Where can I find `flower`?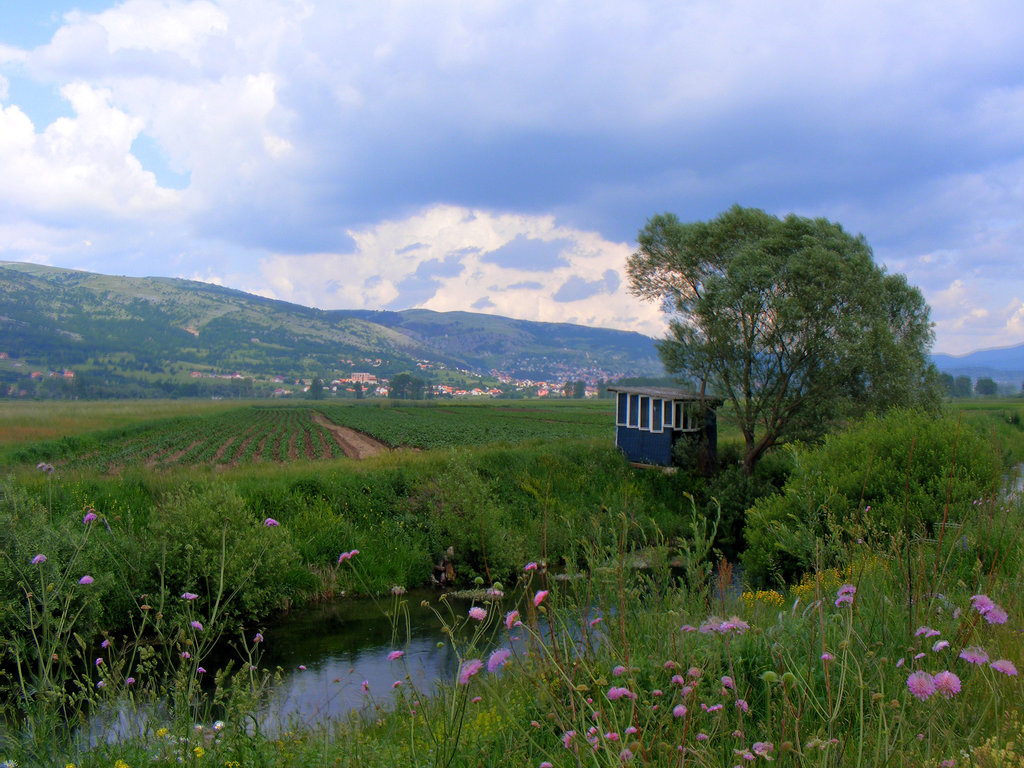
You can find it at locate(345, 545, 361, 557).
